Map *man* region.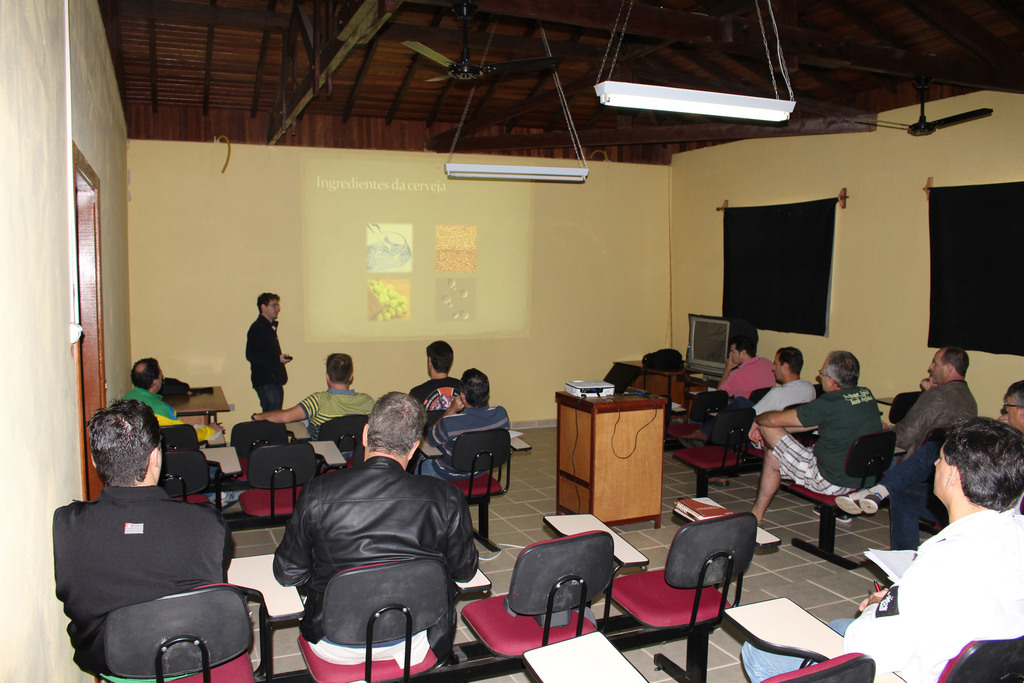
Mapped to Rect(749, 358, 876, 533).
